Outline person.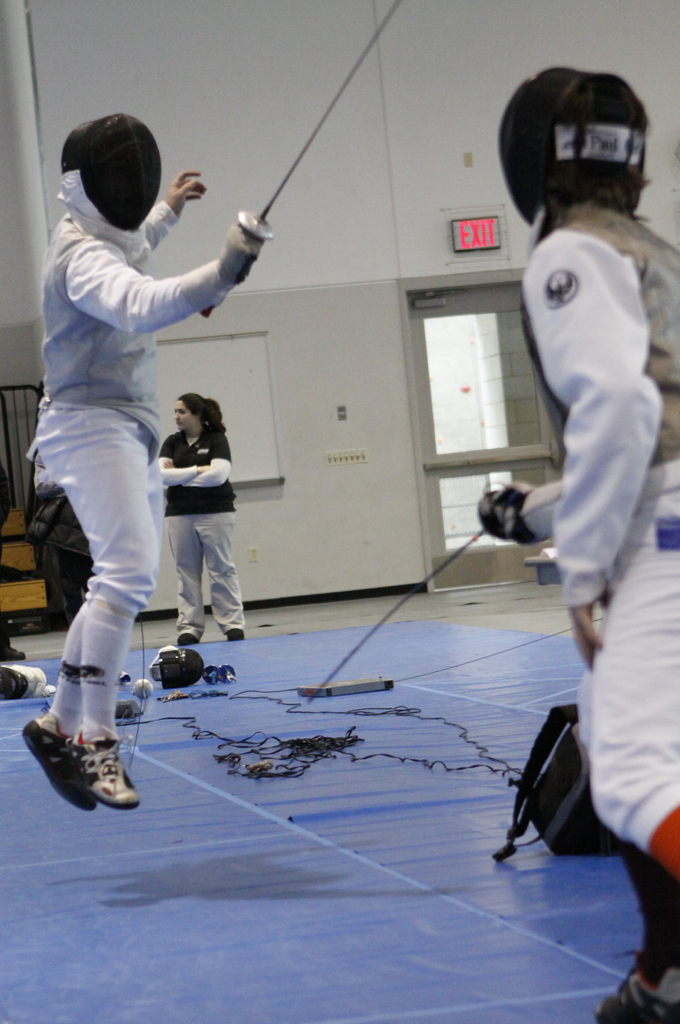
Outline: rect(15, 104, 283, 832).
